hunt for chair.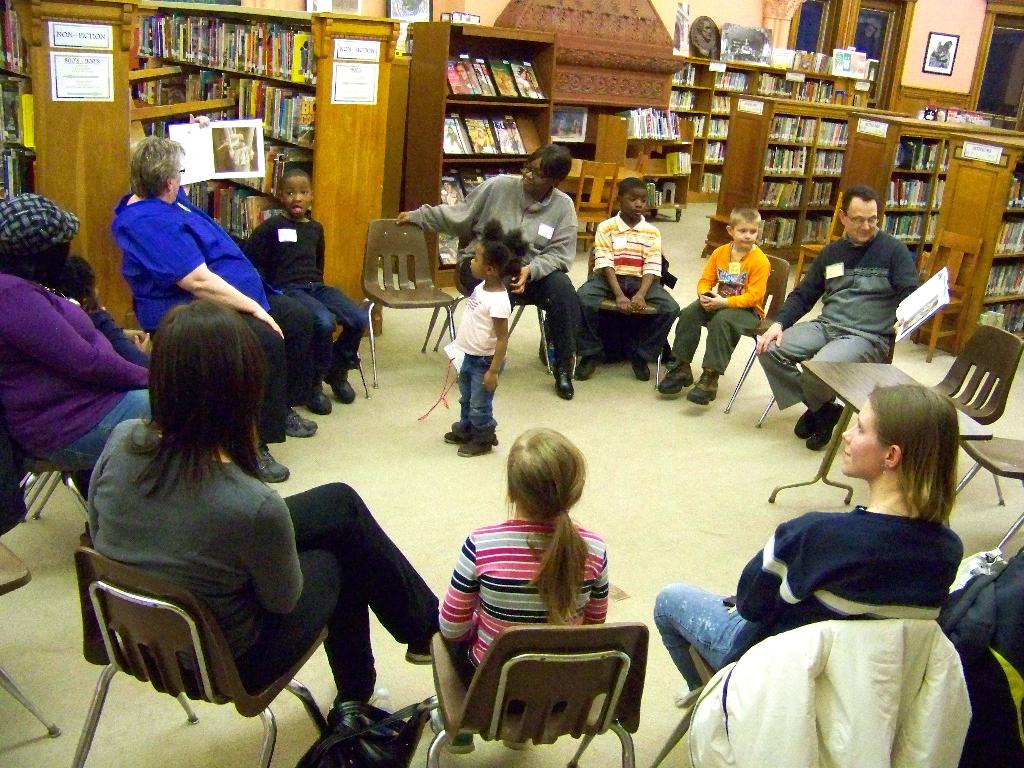
Hunted down at 678,257,788,403.
